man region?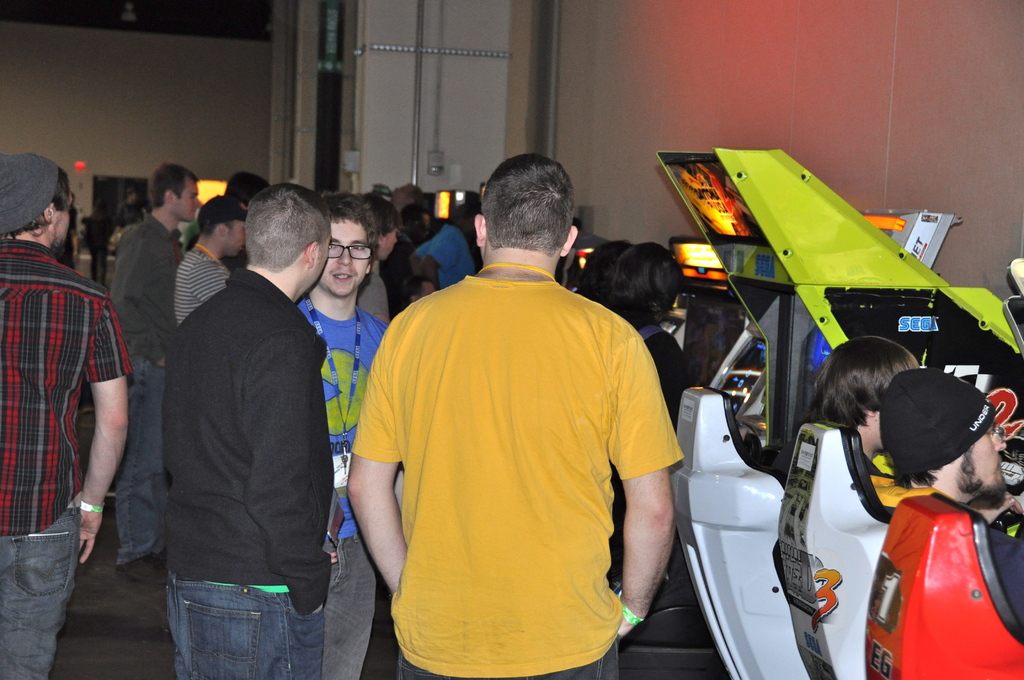
{"left": 879, "top": 364, "right": 1009, "bottom": 523}
